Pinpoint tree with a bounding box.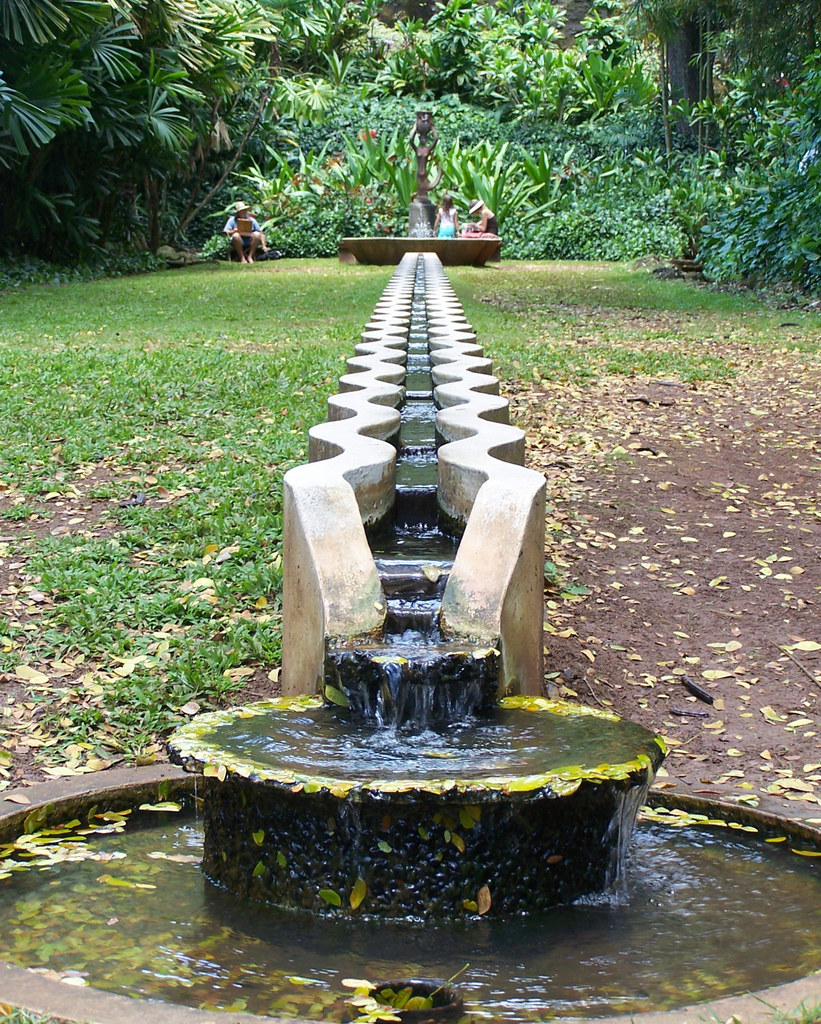
627:0:820:136.
